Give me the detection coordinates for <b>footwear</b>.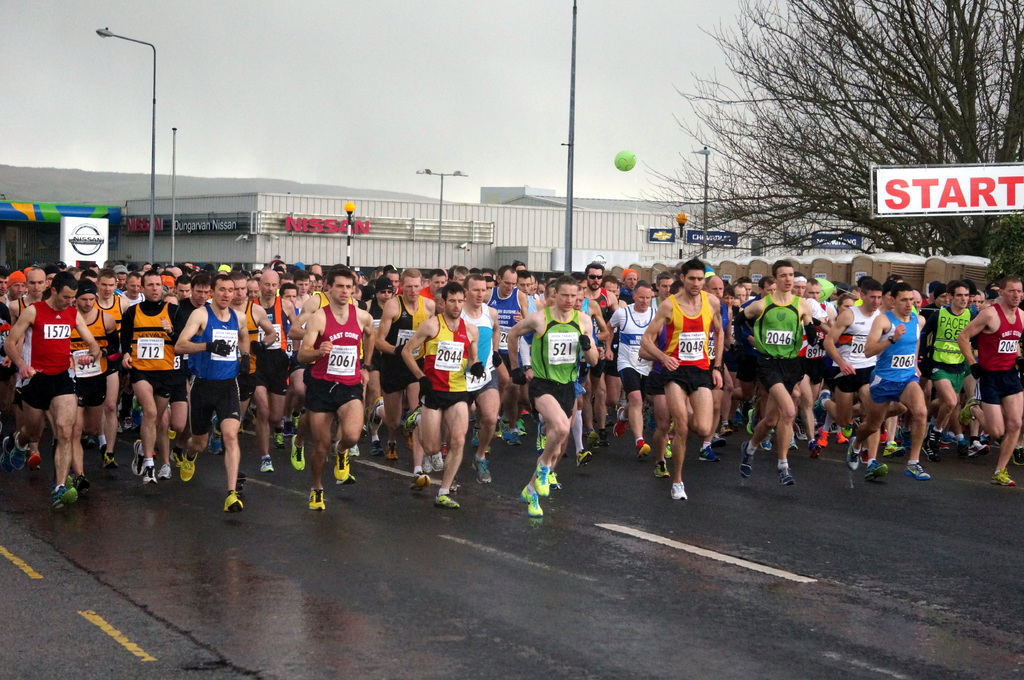
bbox=[517, 417, 527, 434].
